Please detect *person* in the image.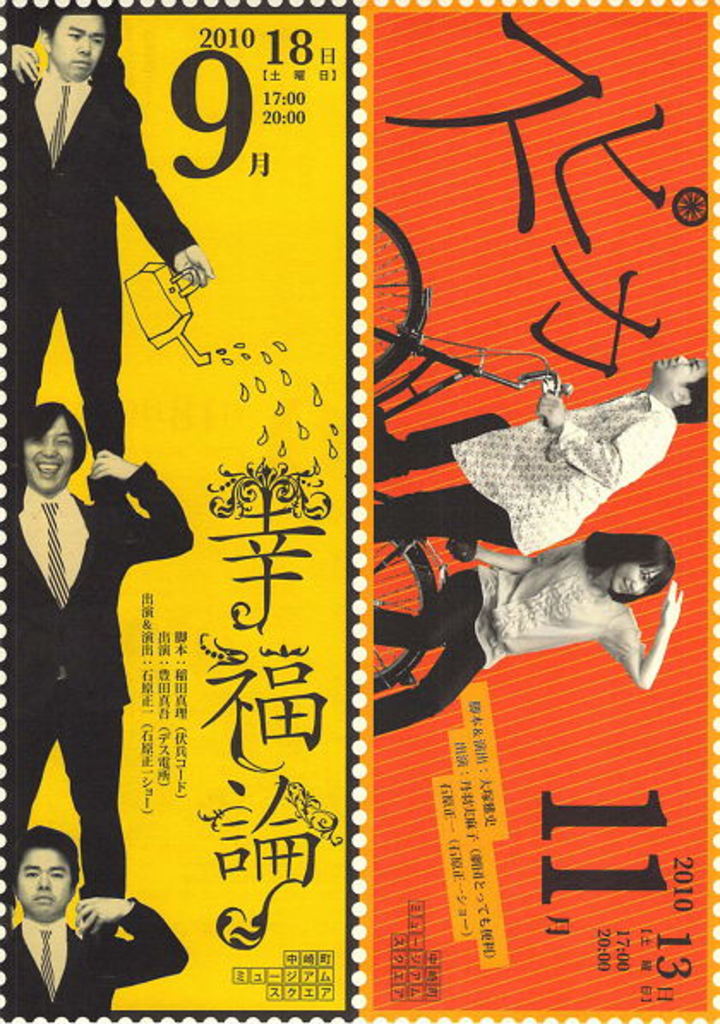
(372,537,681,738).
